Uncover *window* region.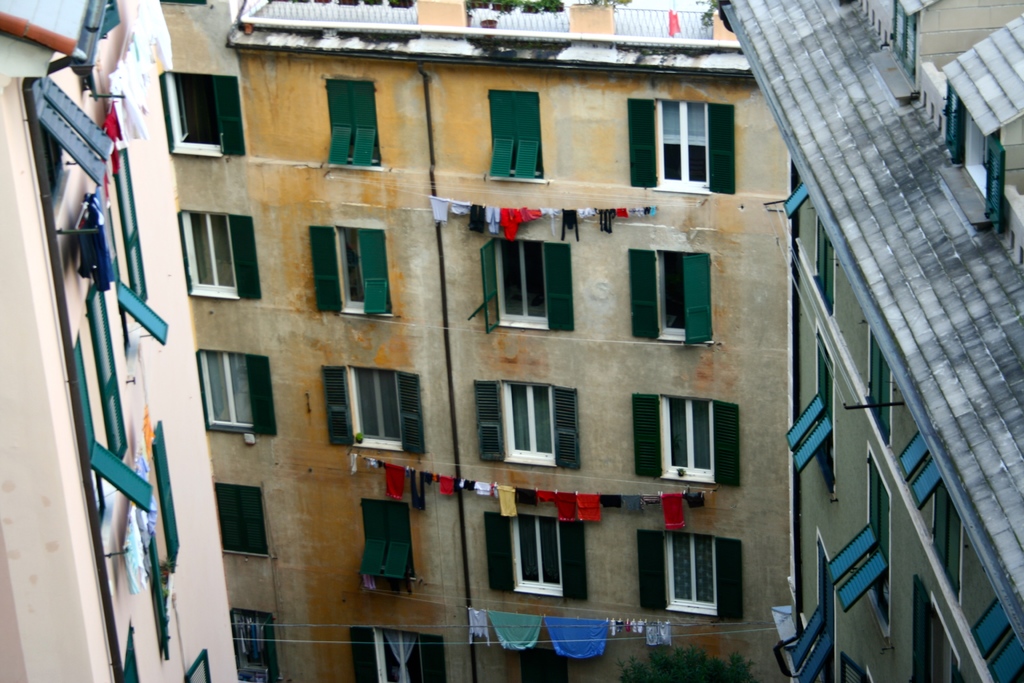
Uncovered: (470, 379, 583, 477).
